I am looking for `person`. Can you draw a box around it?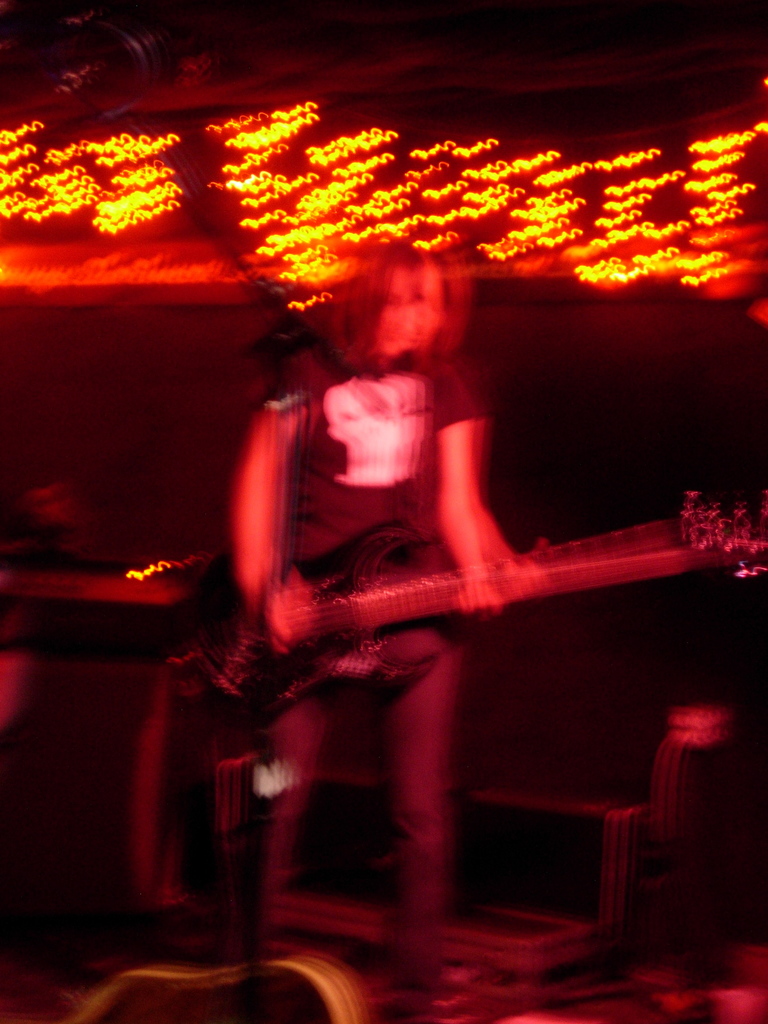
Sure, the bounding box is [x1=223, y1=220, x2=568, y2=1023].
